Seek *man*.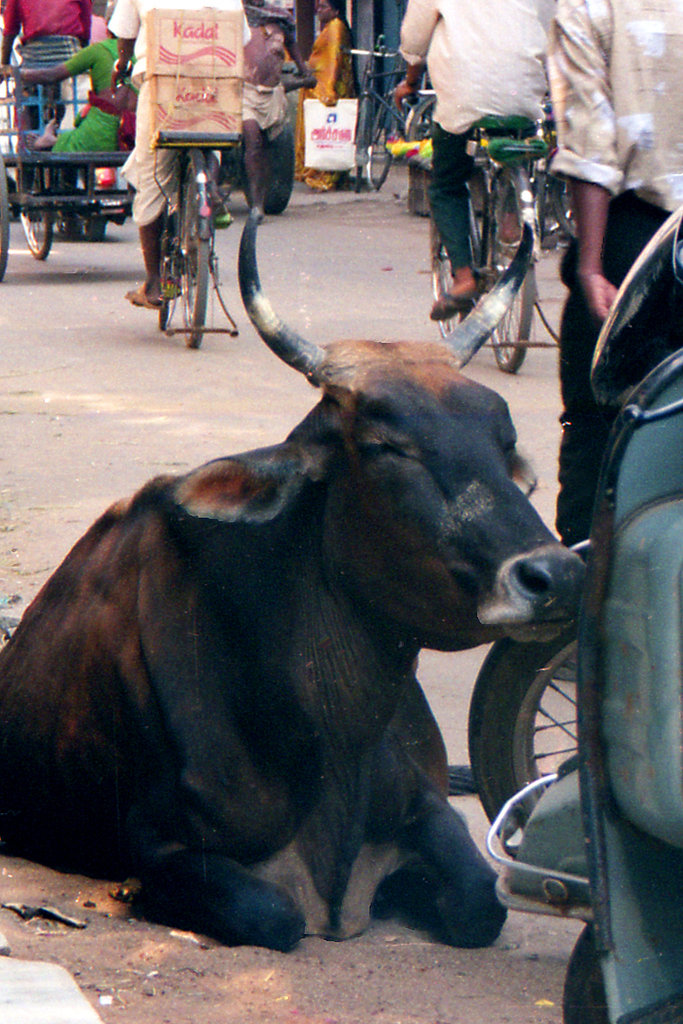
locate(387, 0, 545, 328).
